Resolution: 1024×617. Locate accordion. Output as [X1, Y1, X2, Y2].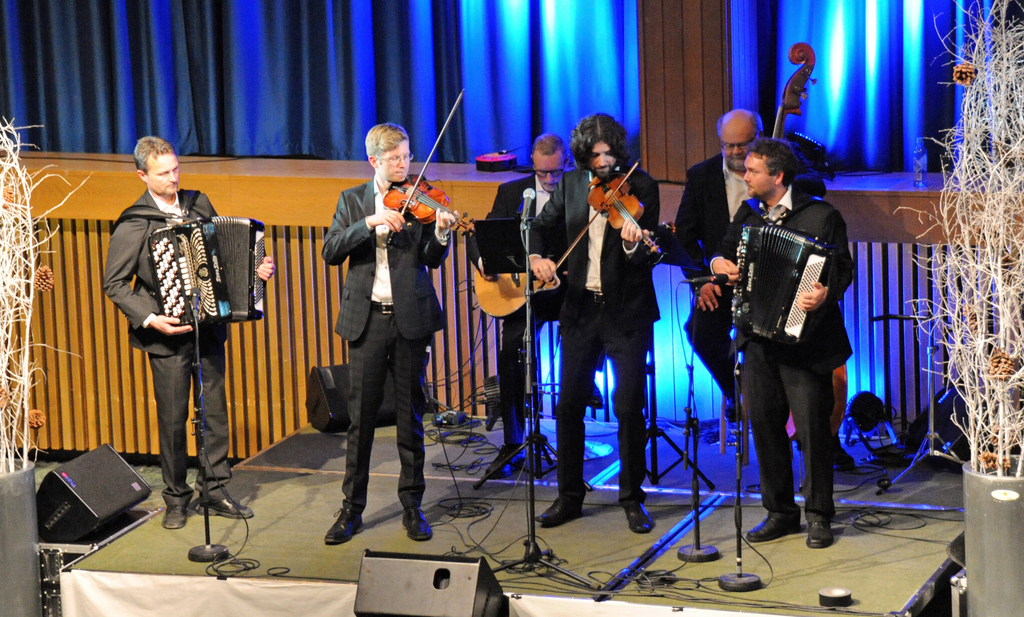
[732, 220, 837, 341].
